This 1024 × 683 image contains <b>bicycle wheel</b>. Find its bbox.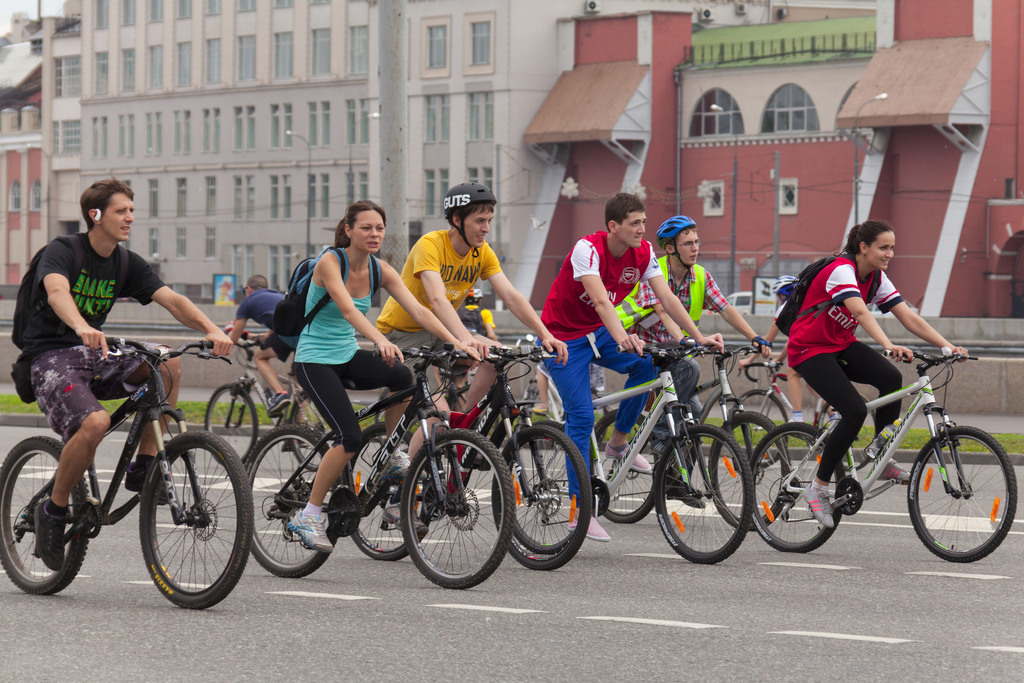
653:420:753:567.
